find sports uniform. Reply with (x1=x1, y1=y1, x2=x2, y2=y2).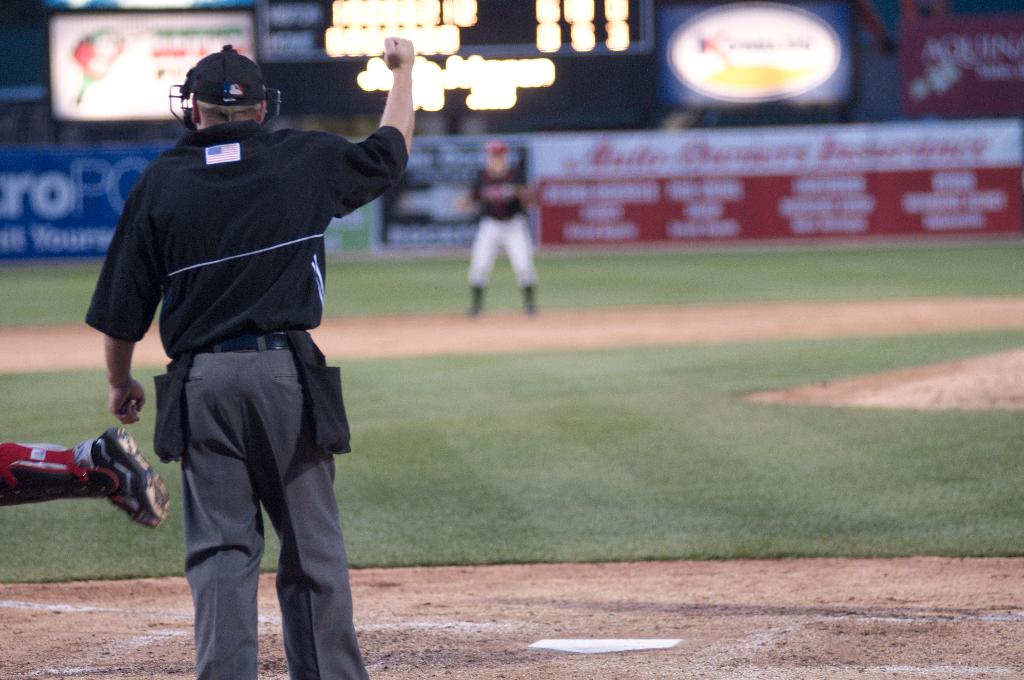
(x1=459, y1=146, x2=547, y2=328).
